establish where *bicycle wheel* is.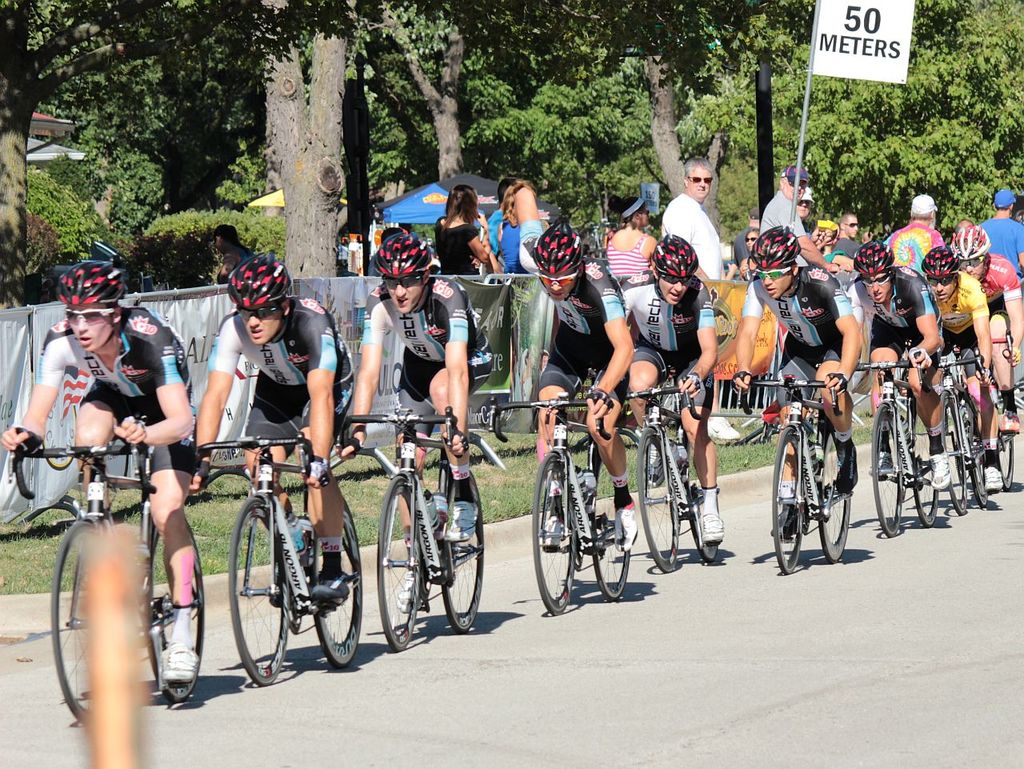
Established at detection(902, 411, 942, 527).
